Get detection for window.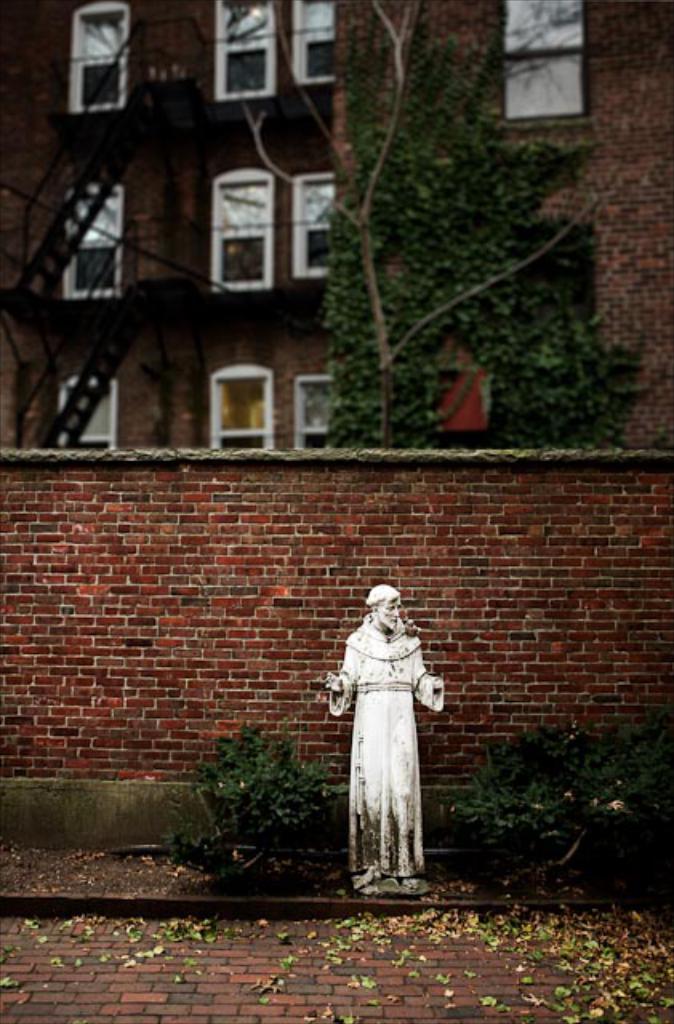
Detection: [66,0,130,114].
